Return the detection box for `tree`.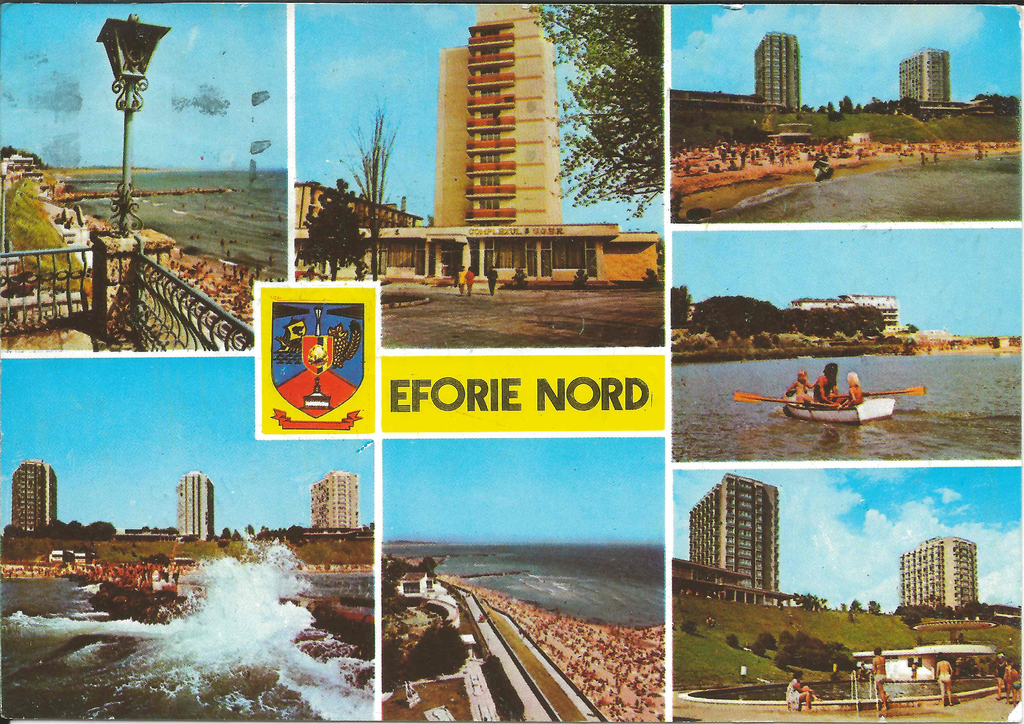
524/4/659/218.
